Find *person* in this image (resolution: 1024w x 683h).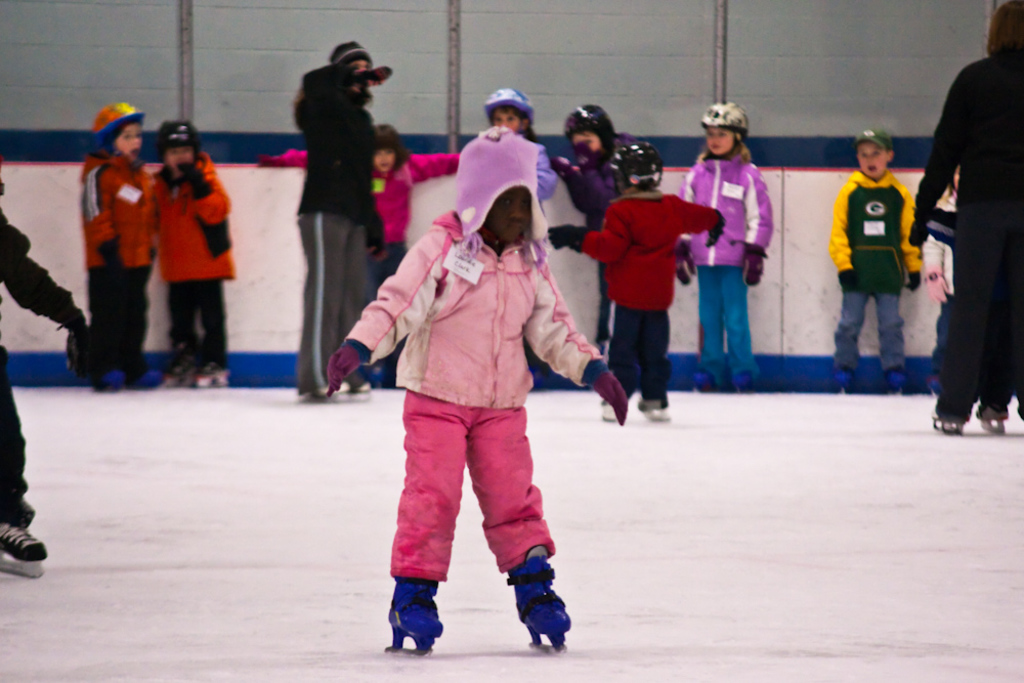
box=[83, 95, 157, 396].
